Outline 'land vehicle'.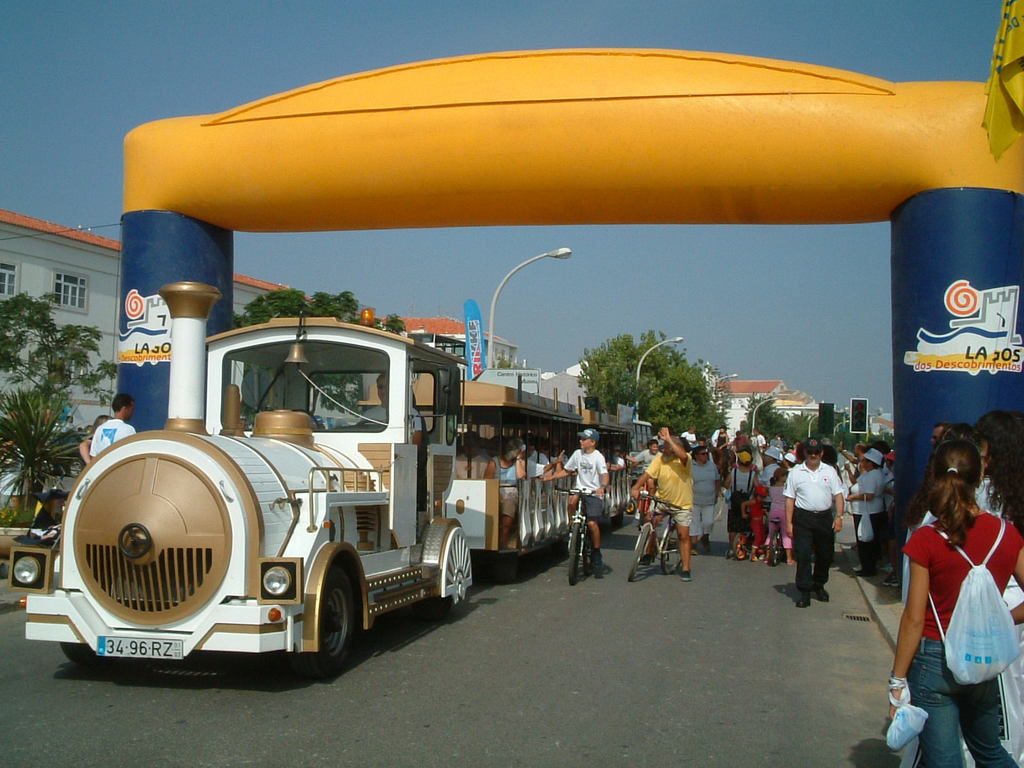
Outline: region(552, 484, 604, 586).
